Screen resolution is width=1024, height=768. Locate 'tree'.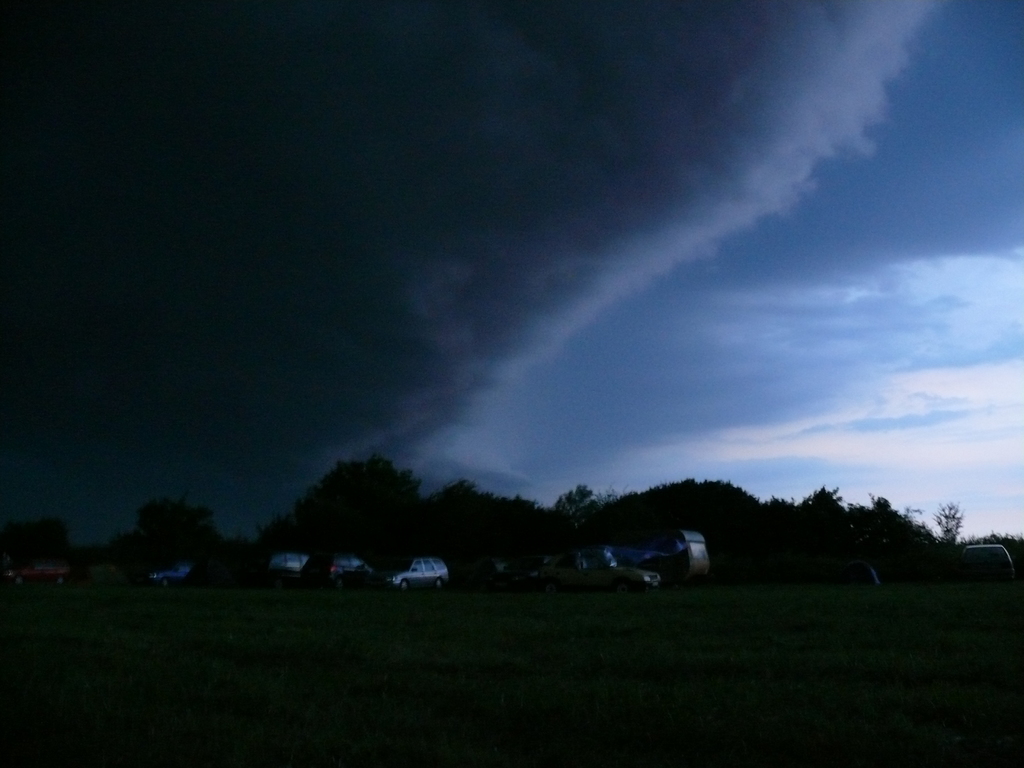
<bbox>934, 503, 965, 551</bbox>.
